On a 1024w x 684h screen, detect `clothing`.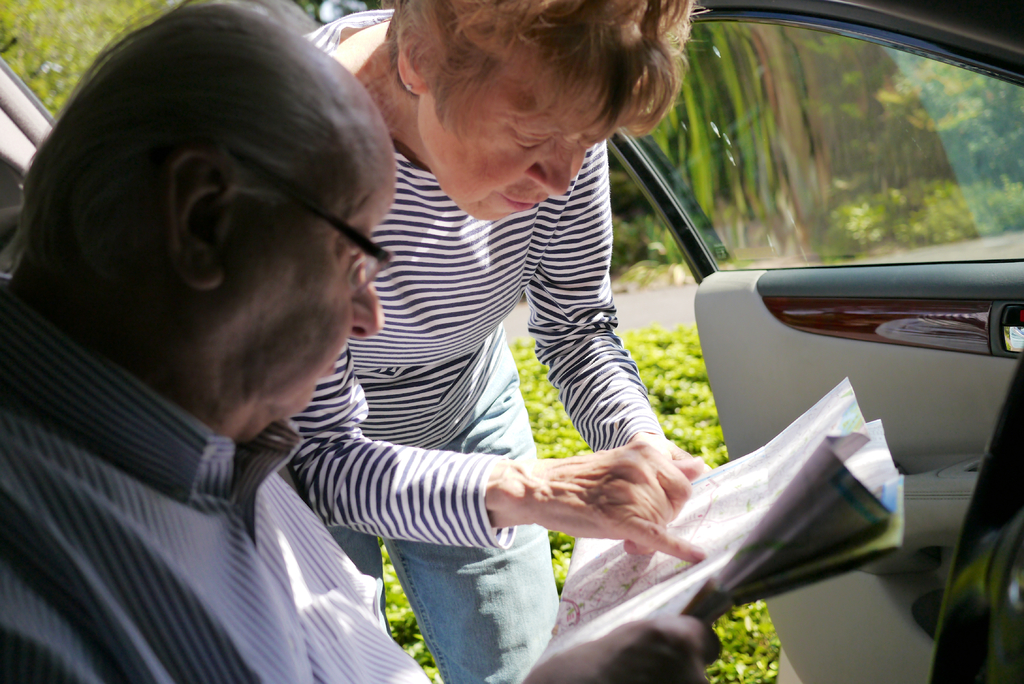
[x1=294, y1=10, x2=660, y2=683].
